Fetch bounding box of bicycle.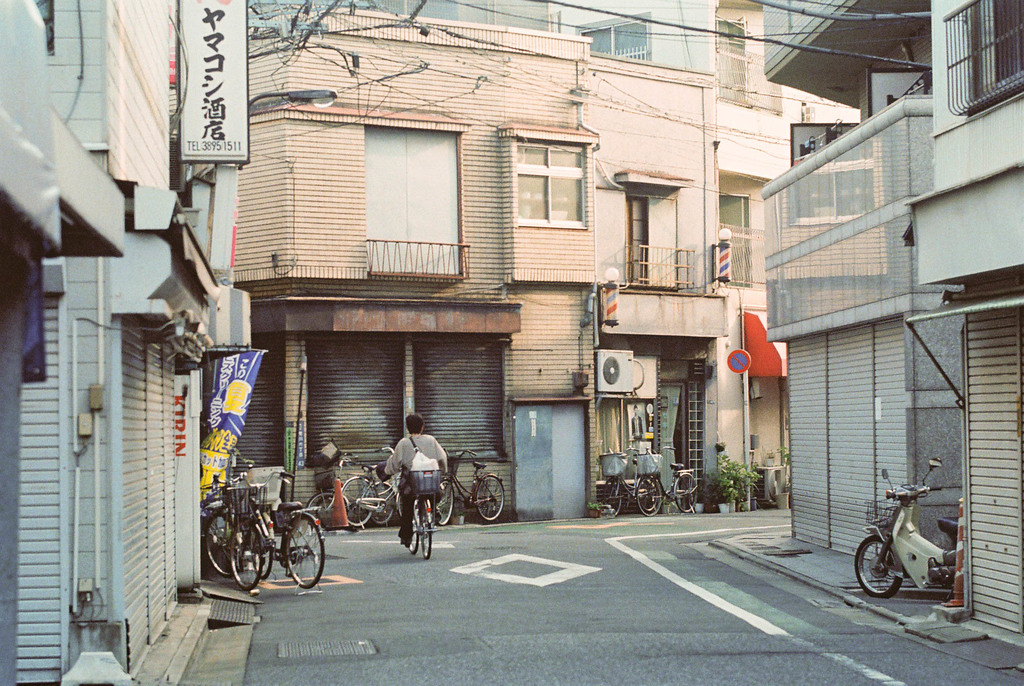
Bbox: (205, 476, 264, 587).
